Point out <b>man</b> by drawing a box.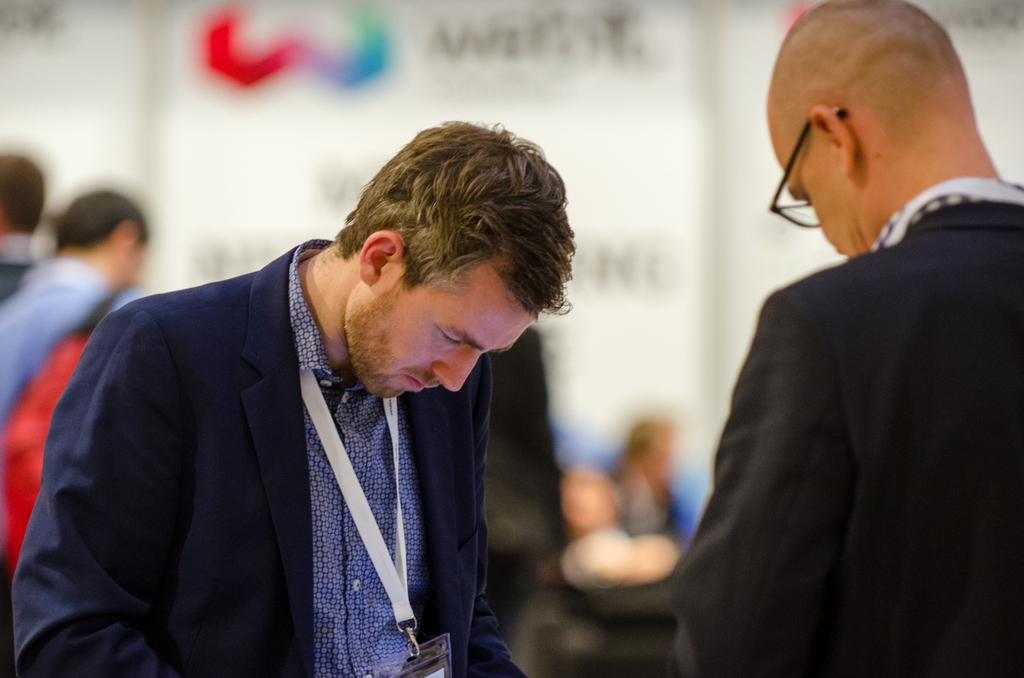
bbox=[633, 0, 1015, 652].
